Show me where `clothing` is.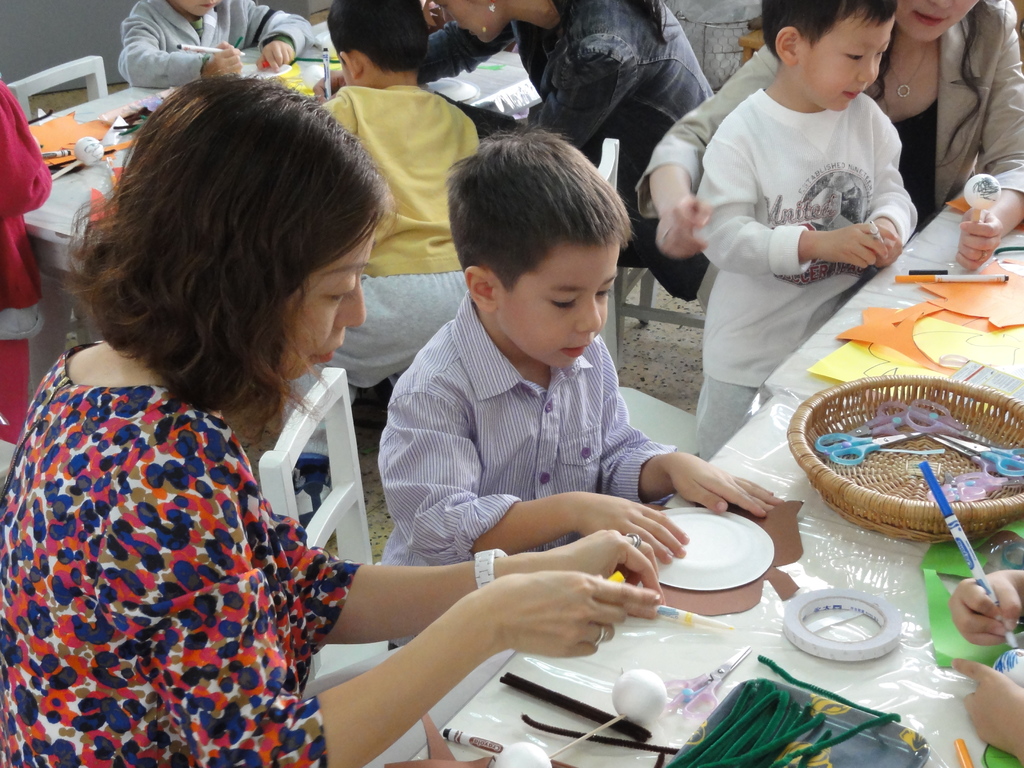
`clothing` is at crop(407, 7, 676, 282).
